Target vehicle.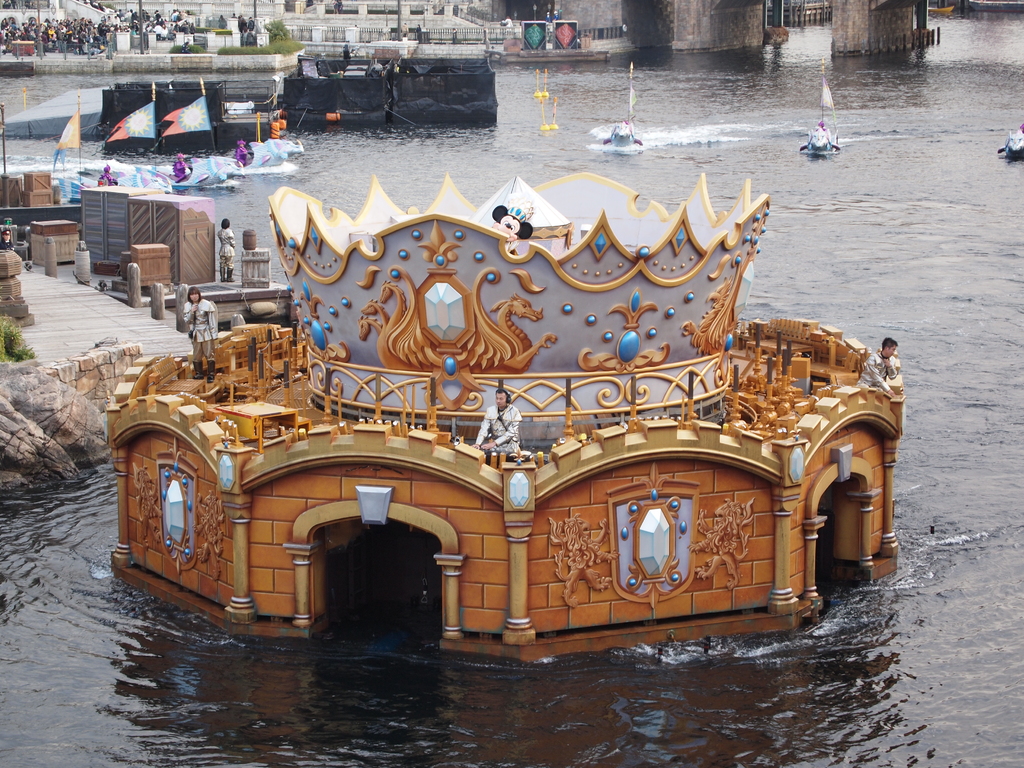
Target region: left=600, top=61, right=643, bottom=149.
